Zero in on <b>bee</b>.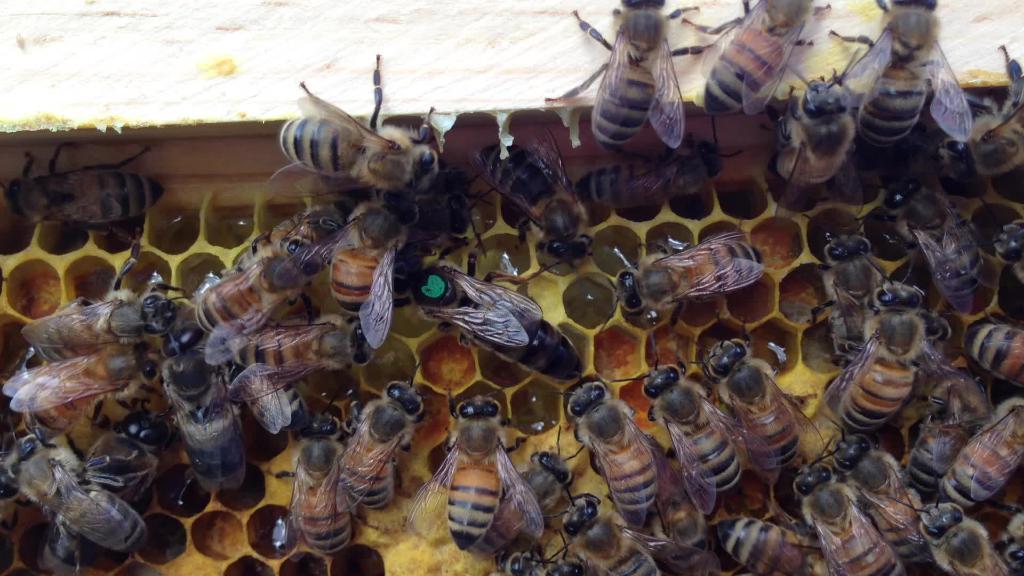
Zeroed in: {"left": 577, "top": 152, "right": 756, "bottom": 209}.
